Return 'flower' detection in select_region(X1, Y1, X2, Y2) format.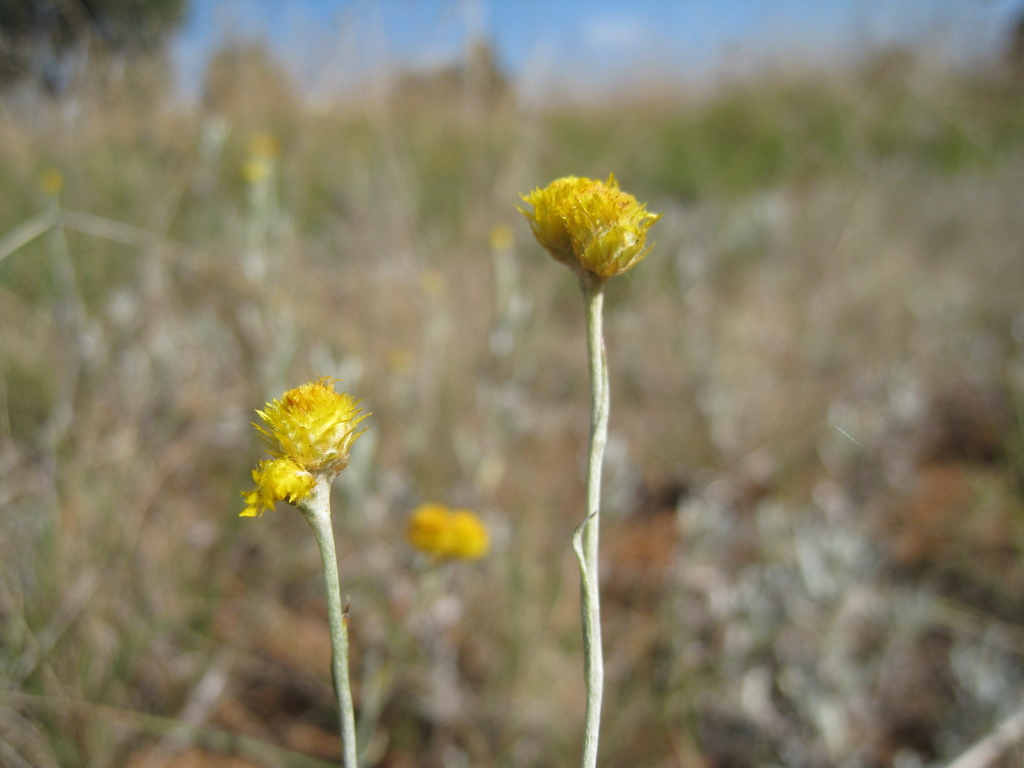
select_region(237, 379, 374, 519).
